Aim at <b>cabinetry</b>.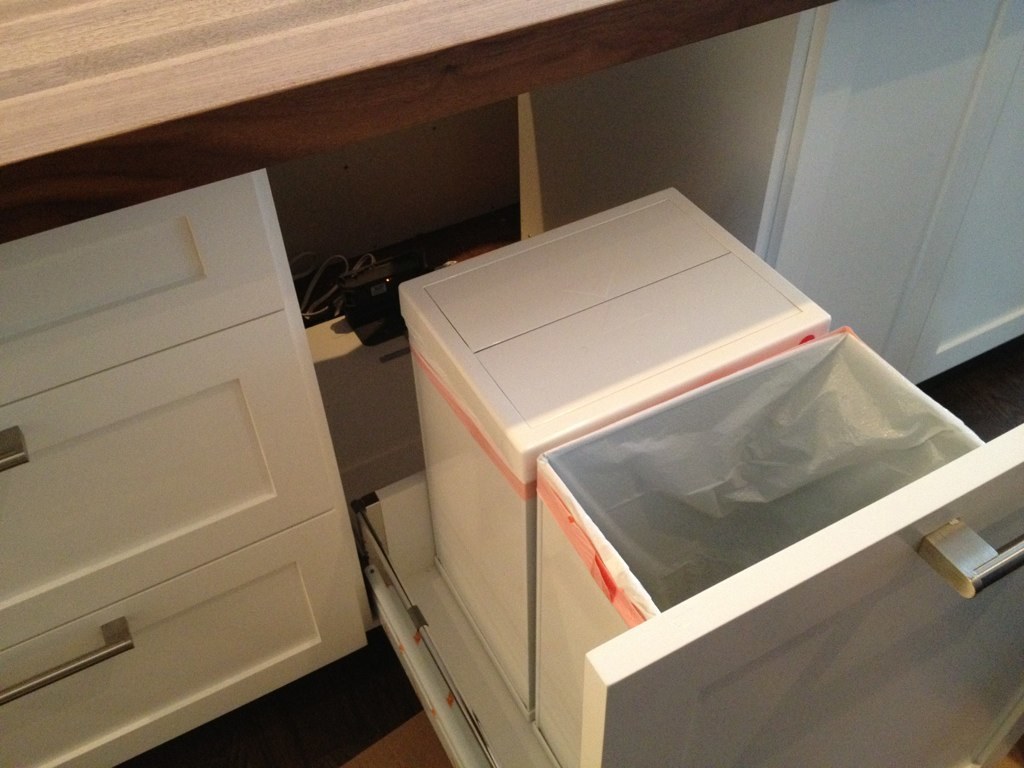
Aimed at locate(16, 137, 347, 744).
